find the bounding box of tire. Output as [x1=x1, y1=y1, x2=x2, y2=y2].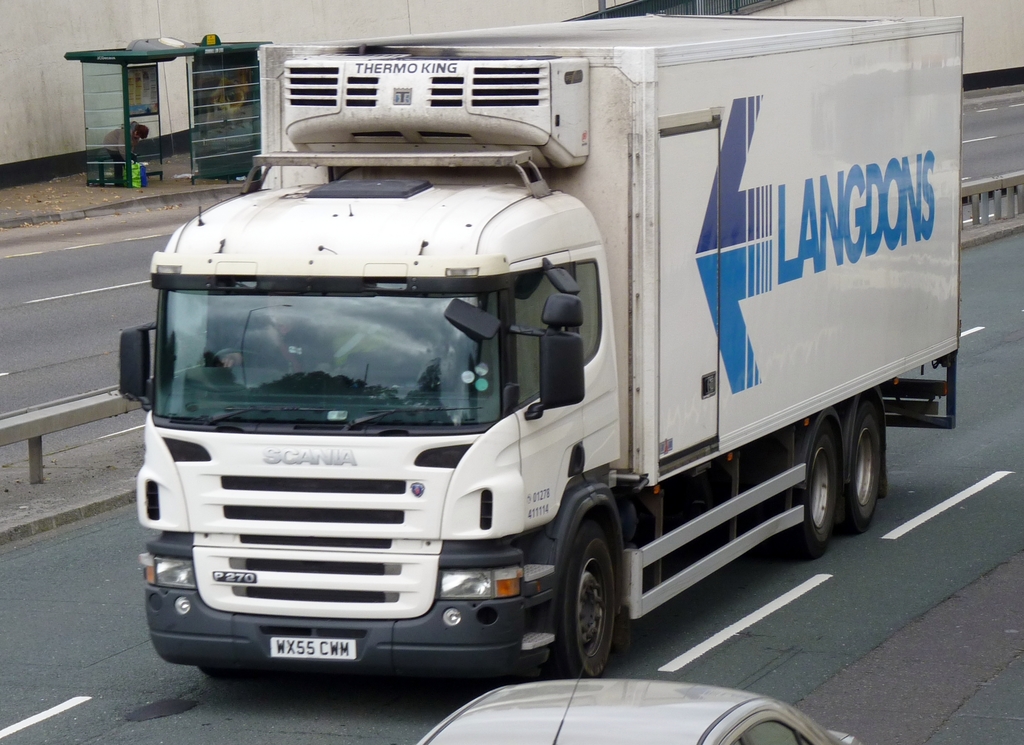
[x1=559, y1=520, x2=627, y2=677].
